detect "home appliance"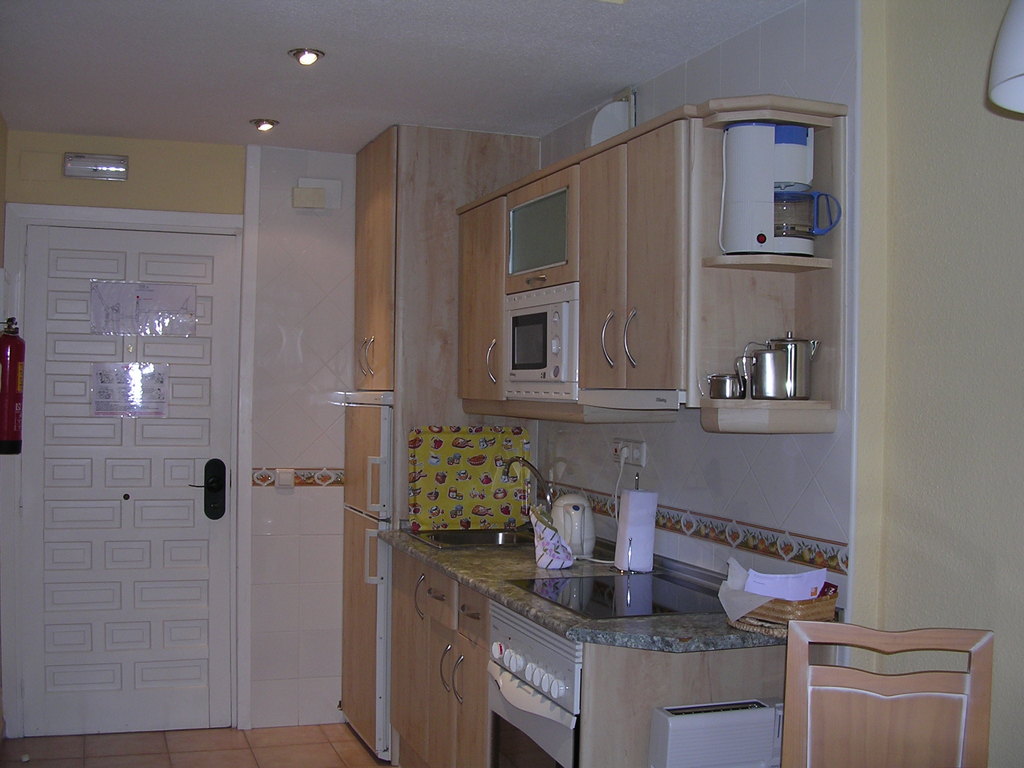
[547,494,597,560]
